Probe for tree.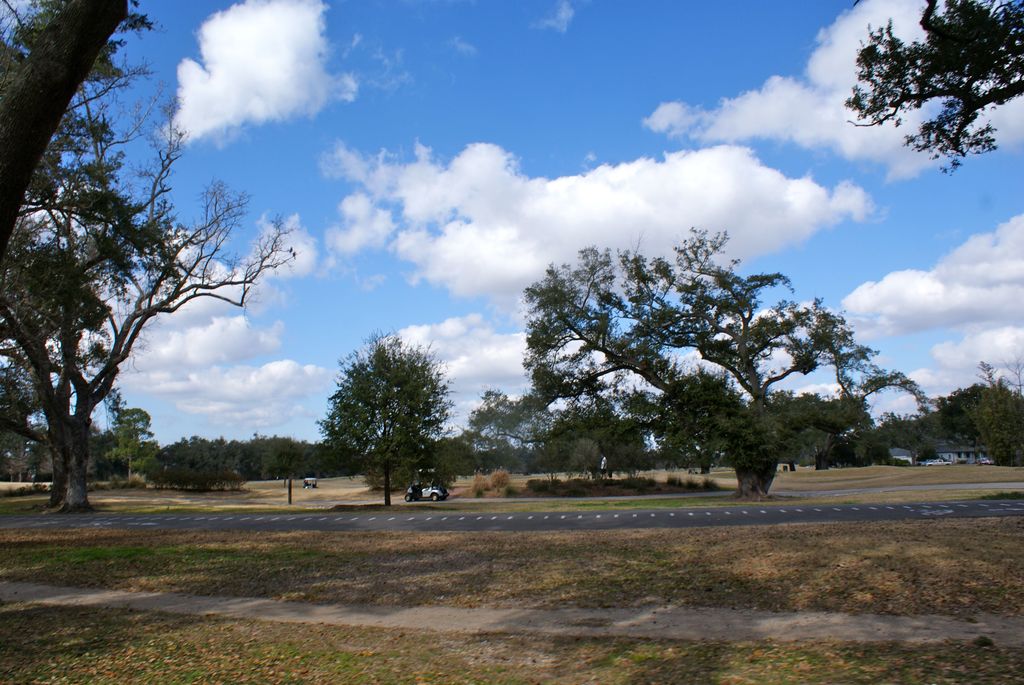
Probe result: 615:393:724:475.
